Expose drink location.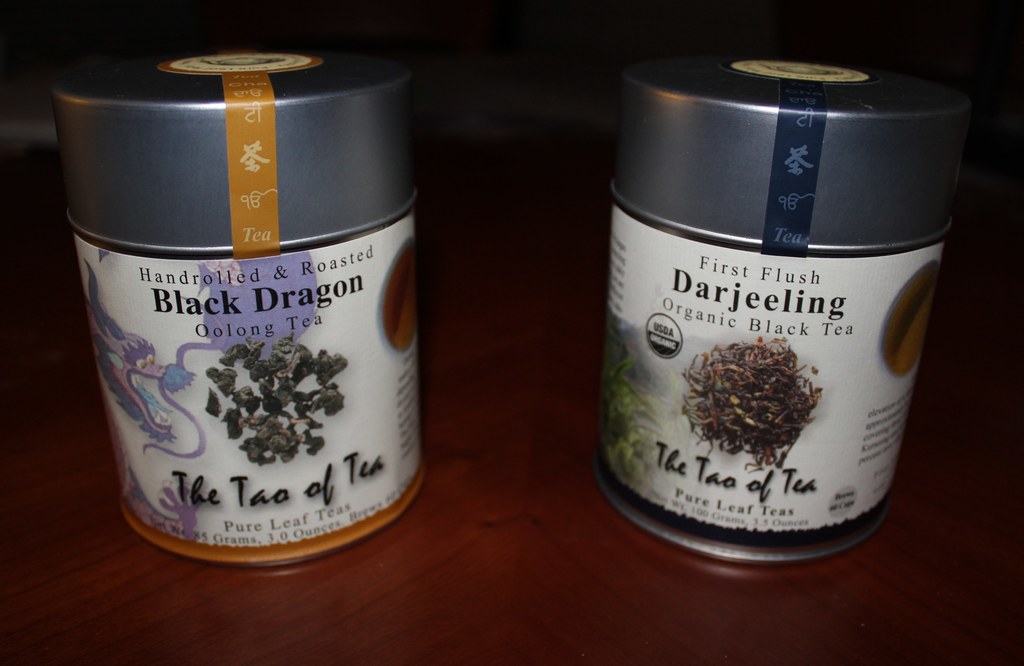
Exposed at 607/45/952/574.
